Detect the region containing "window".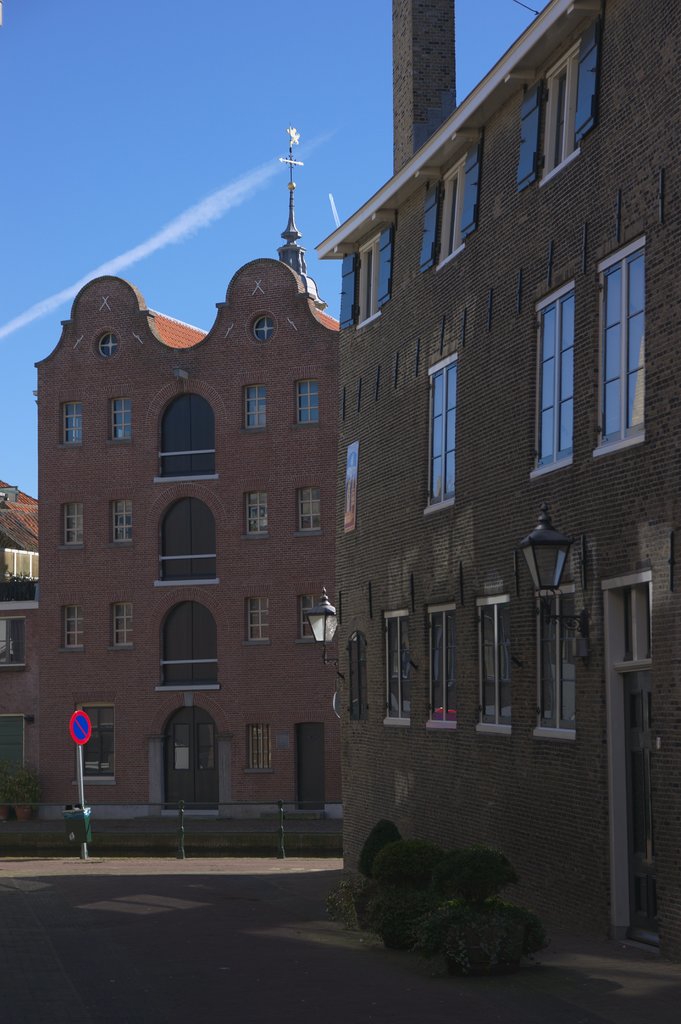
[x1=416, y1=136, x2=489, y2=276].
